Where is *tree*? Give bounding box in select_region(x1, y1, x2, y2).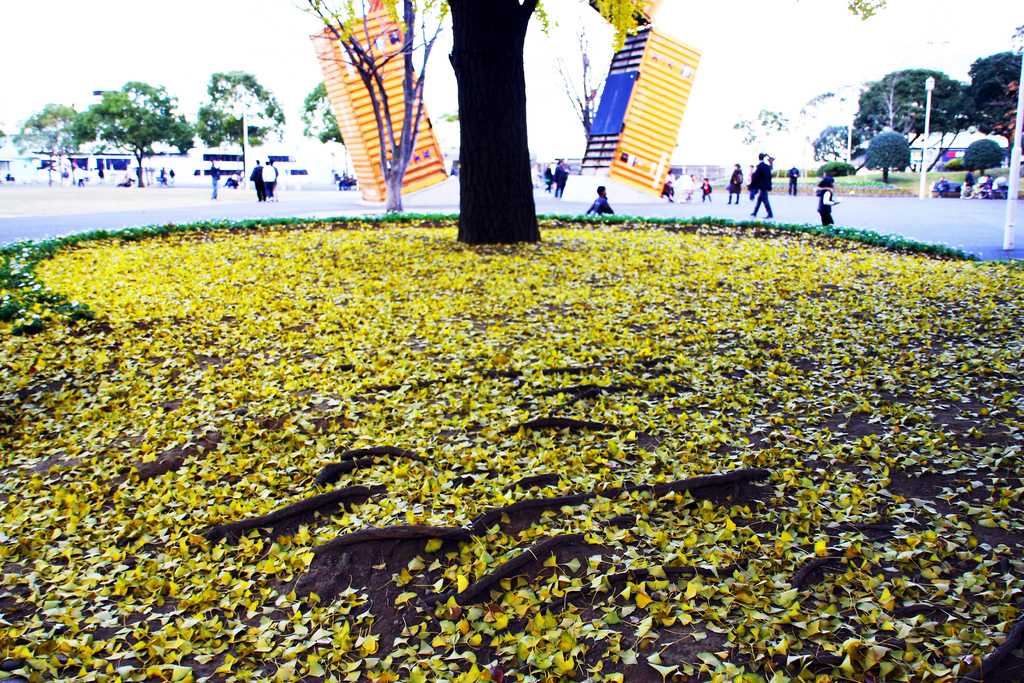
select_region(271, 4, 427, 227).
